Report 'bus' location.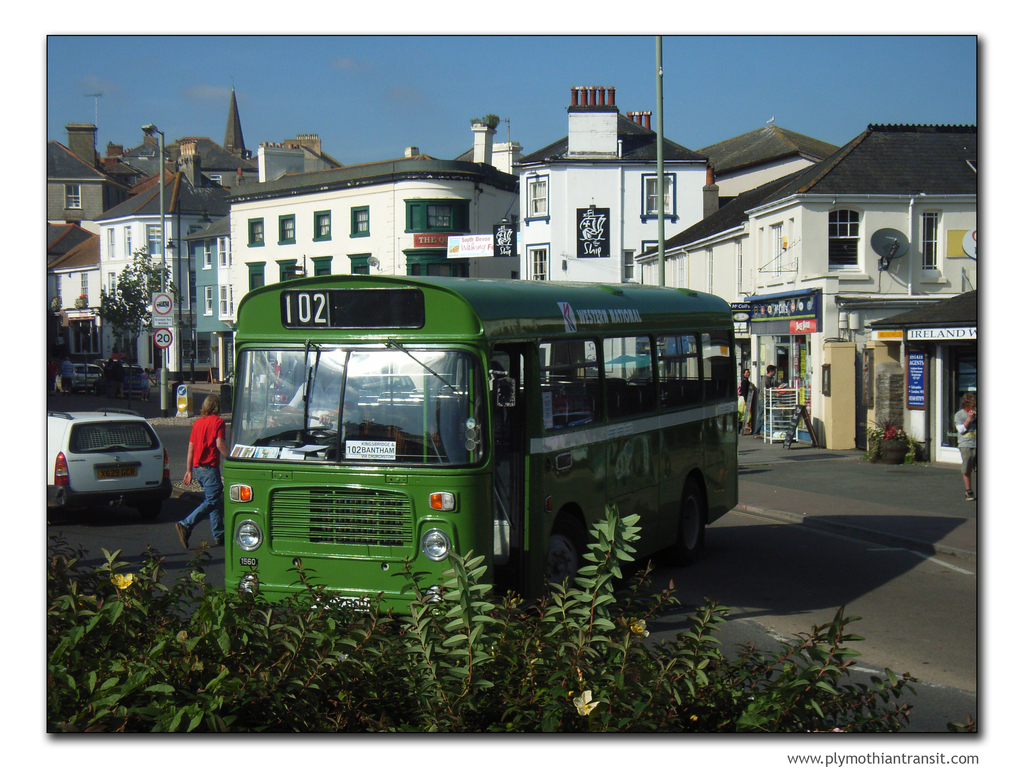
Report: {"left": 223, "top": 267, "right": 746, "bottom": 627}.
